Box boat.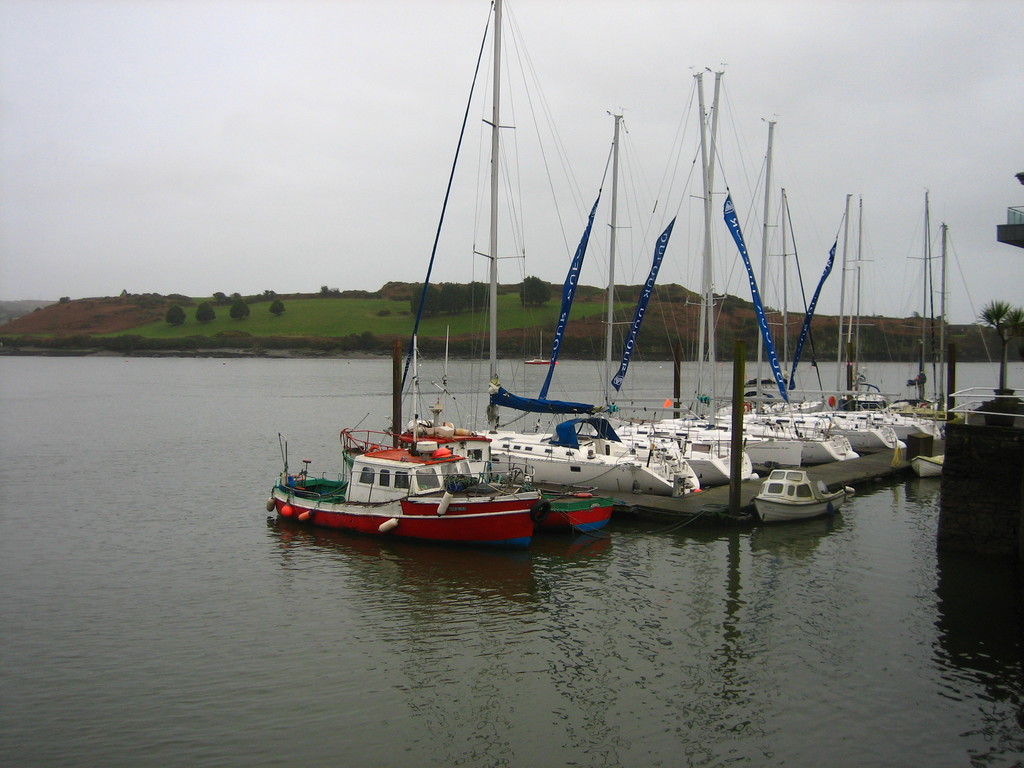
(x1=878, y1=192, x2=932, y2=451).
